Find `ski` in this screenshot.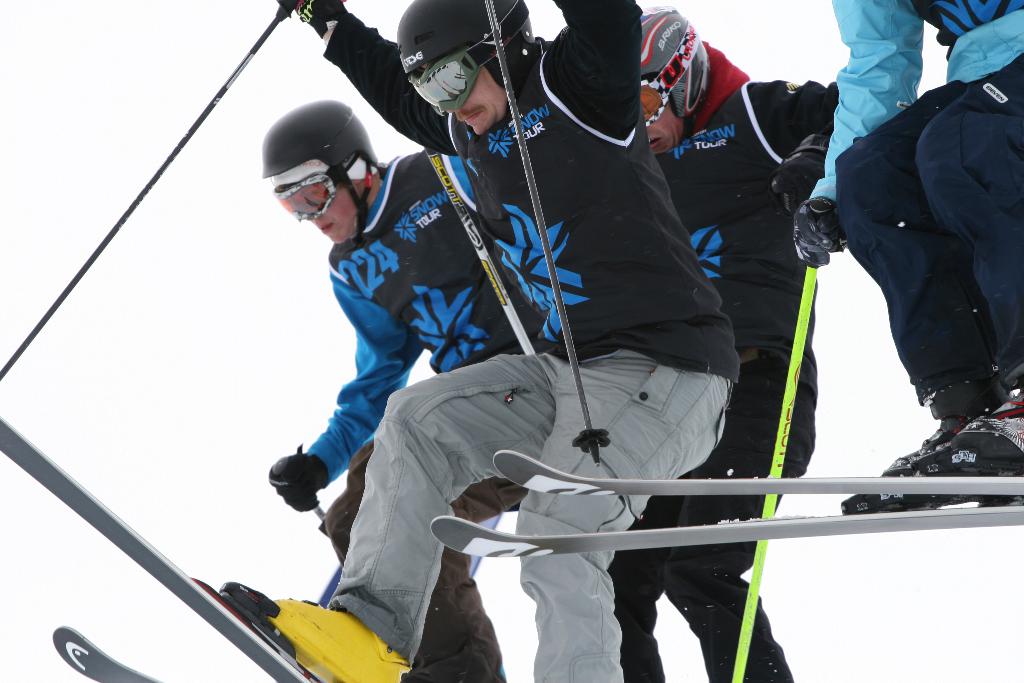
The bounding box for `ski` is BBox(446, 492, 1023, 557).
